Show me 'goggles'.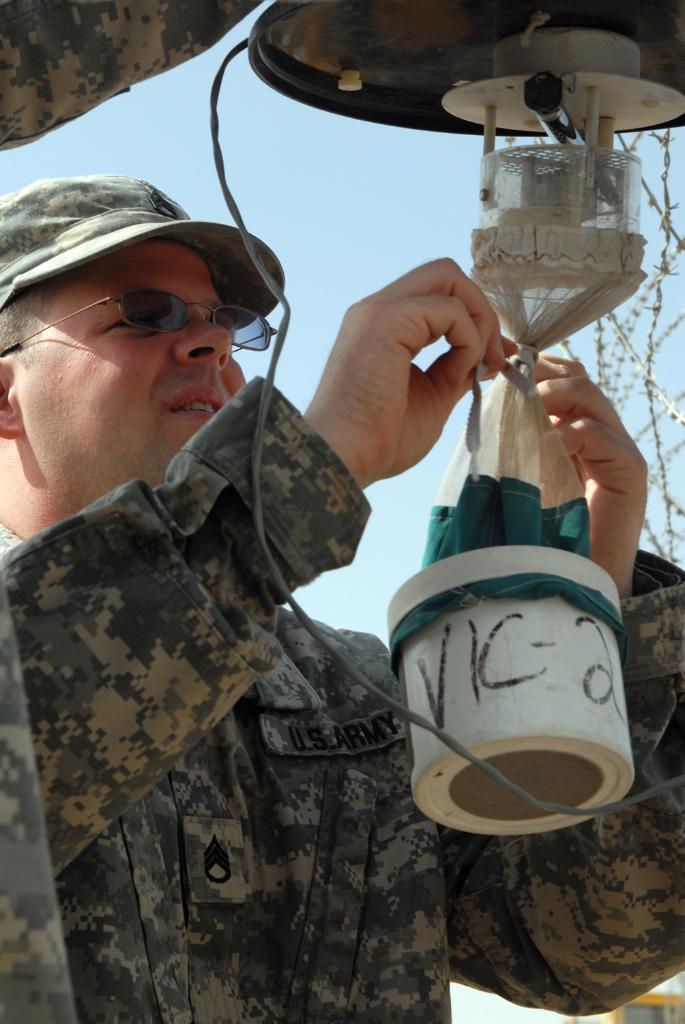
'goggles' is here: left=8, top=279, right=293, bottom=357.
